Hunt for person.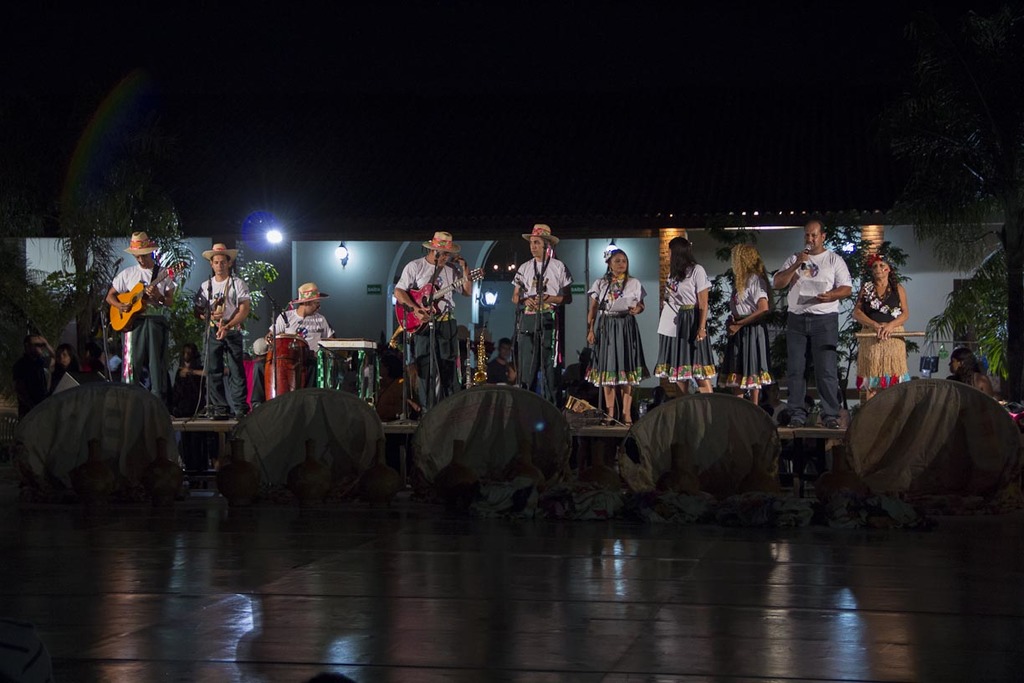
Hunted down at x1=852 y1=254 x2=909 y2=396.
